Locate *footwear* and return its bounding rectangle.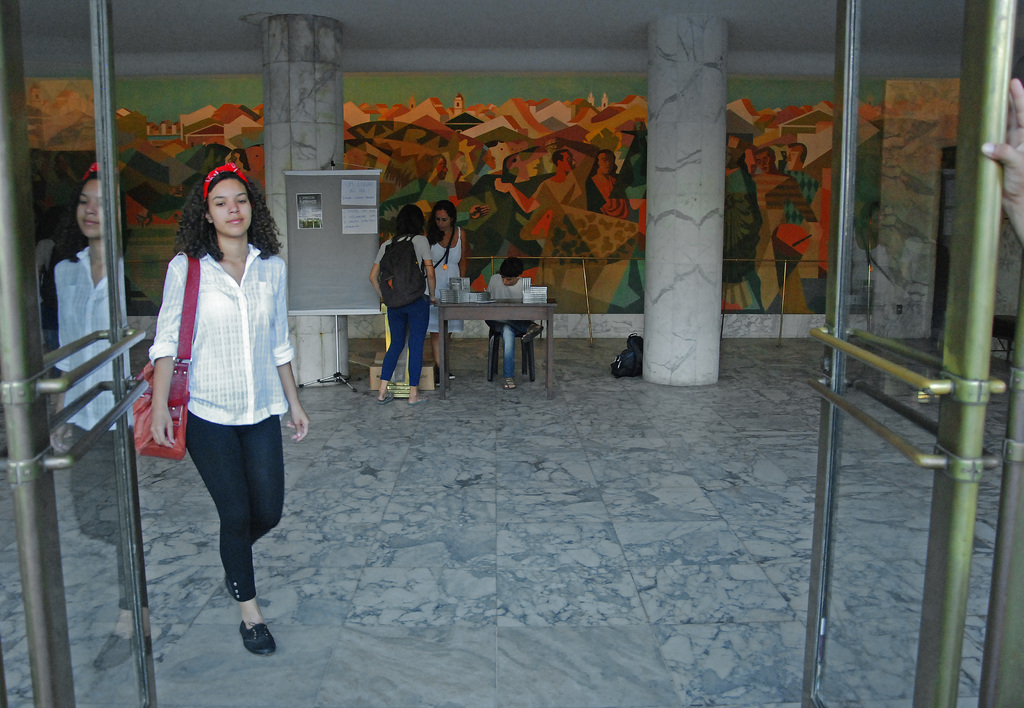
[451, 367, 455, 380].
